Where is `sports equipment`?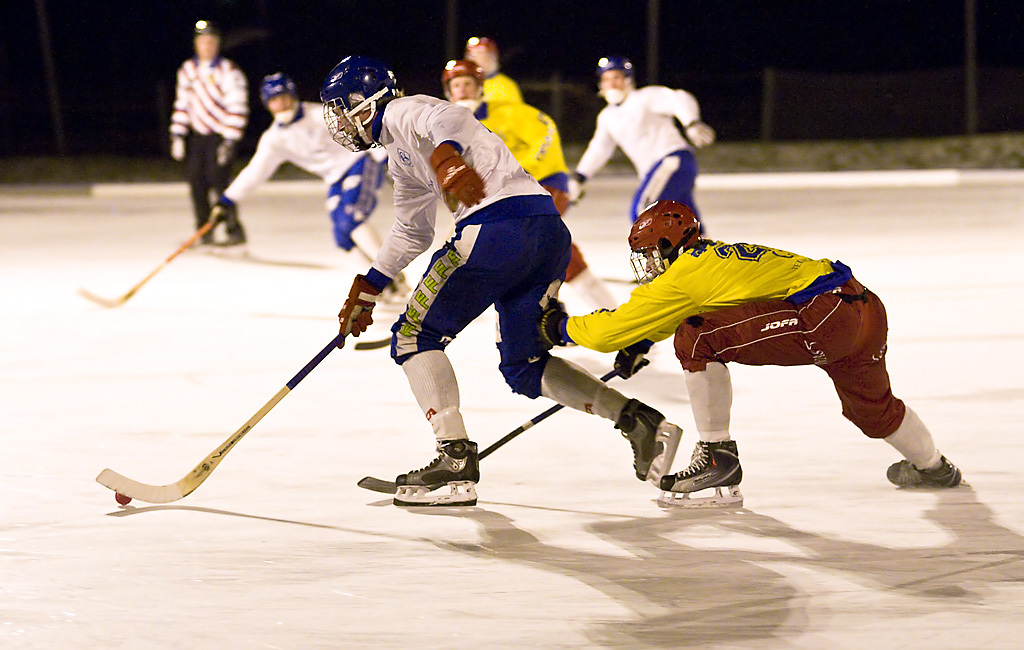
l=617, t=335, r=654, b=386.
